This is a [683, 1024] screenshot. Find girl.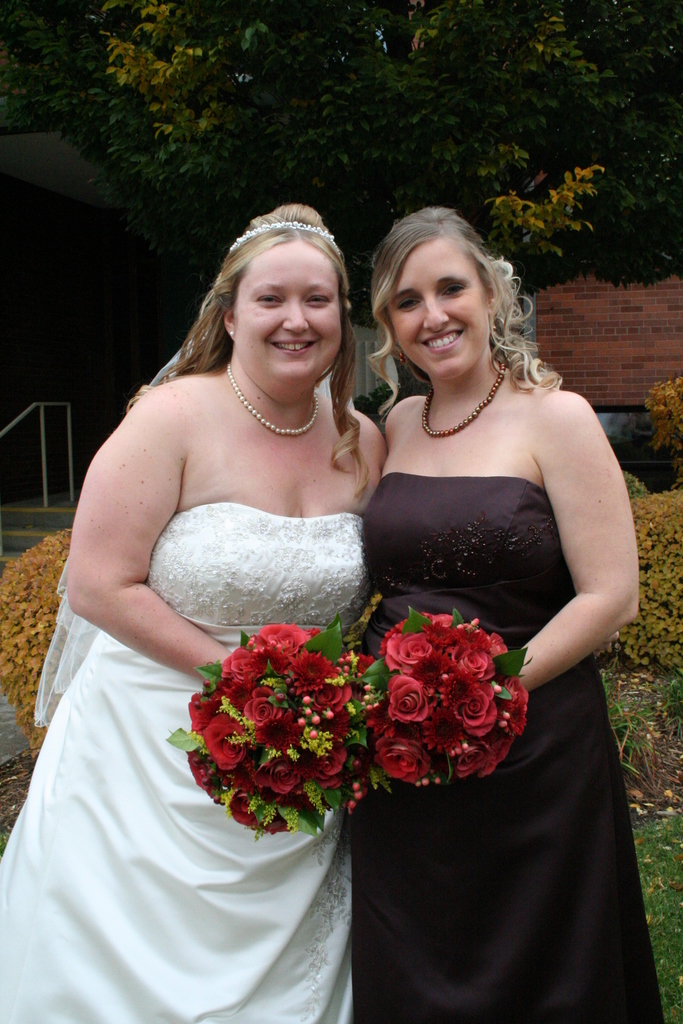
Bounding box: bbox=[365, 207, 638, 1023].
